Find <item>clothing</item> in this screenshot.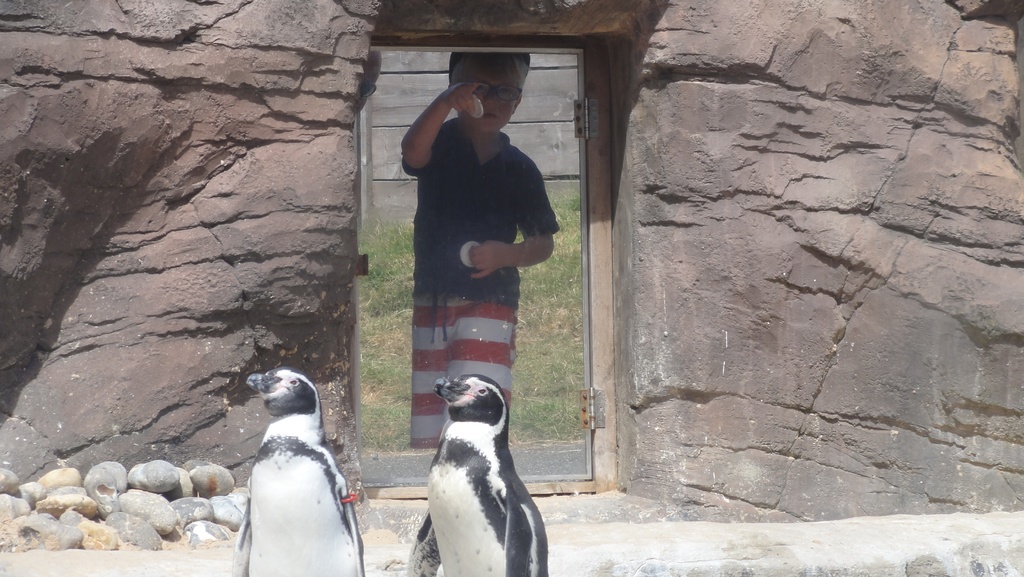
The bounding box for <item>clothing</item> is box=[403, 72, 557, 393].
